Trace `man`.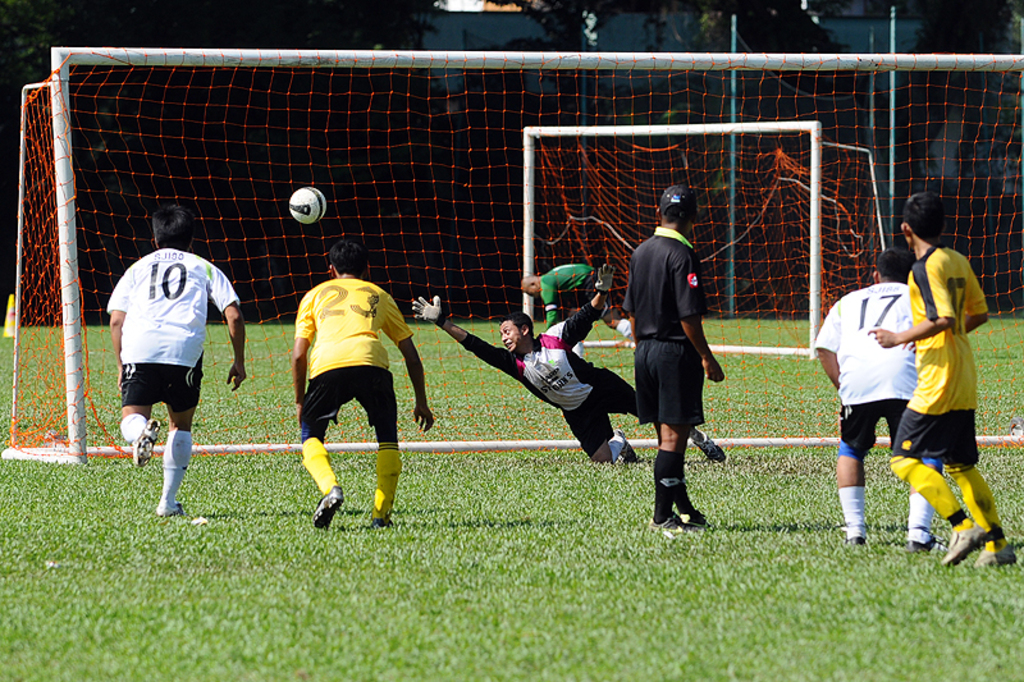
Traced to {"x1": 812, "y1": 250, "x2": 950, "y2": 551}.
